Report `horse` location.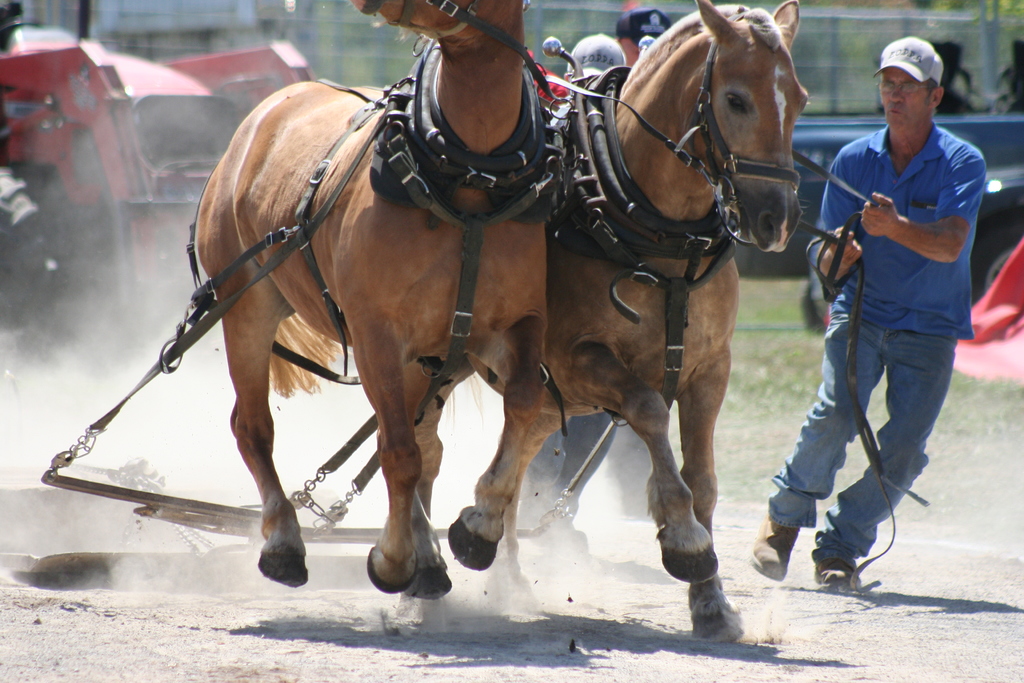
Report: (x1=394, y1=0, x2=810, y2=643).
